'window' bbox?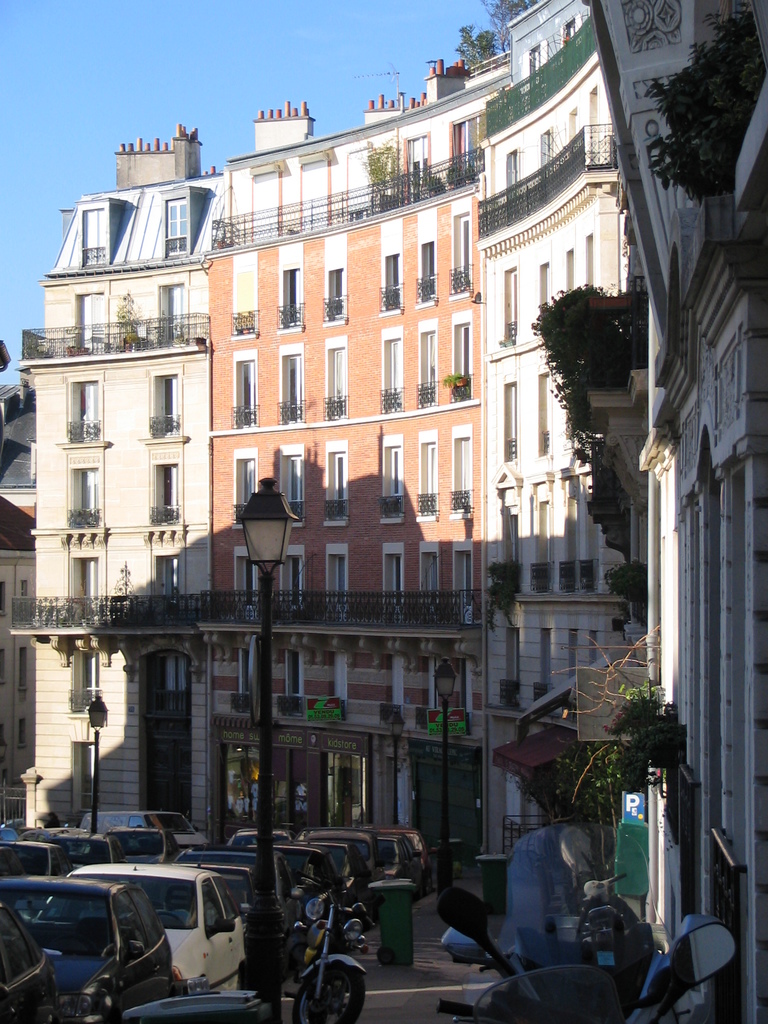
l=289, t=356, r=298, b=417
